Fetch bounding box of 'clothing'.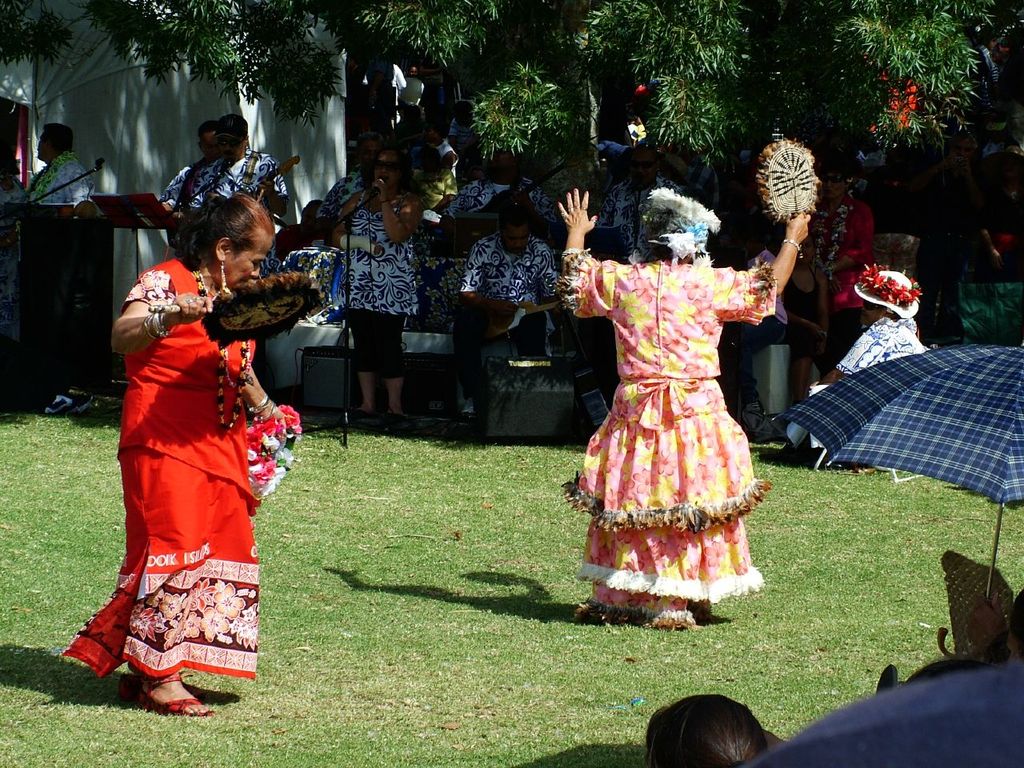
Bbox: (left=974, top=230, right=1018, bottom=288).
